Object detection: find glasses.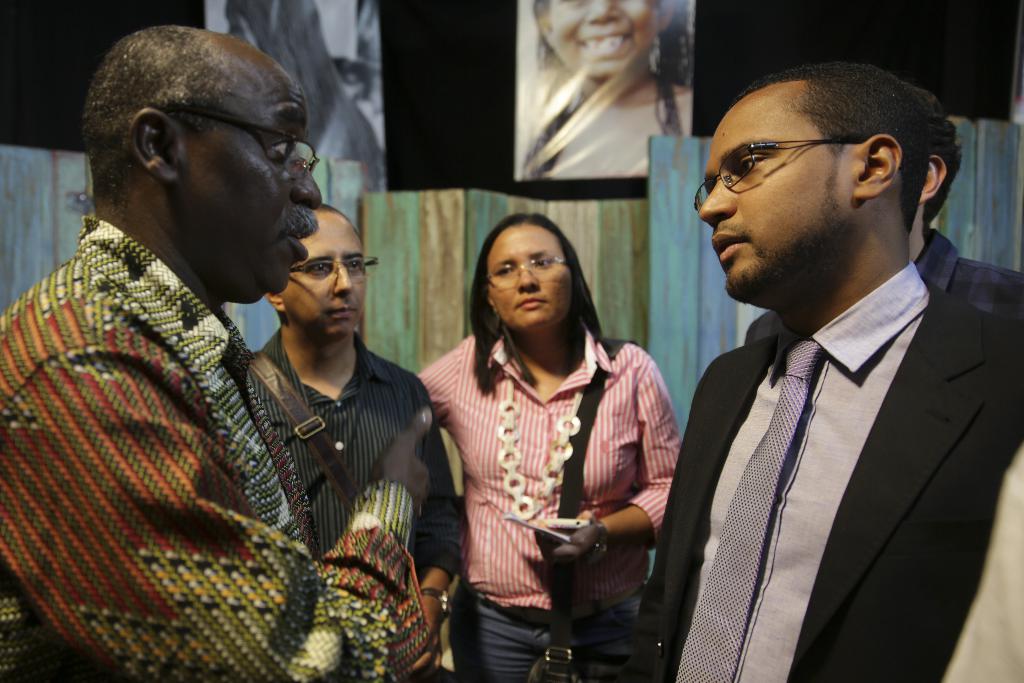
box(694, 133, 839, 215).
